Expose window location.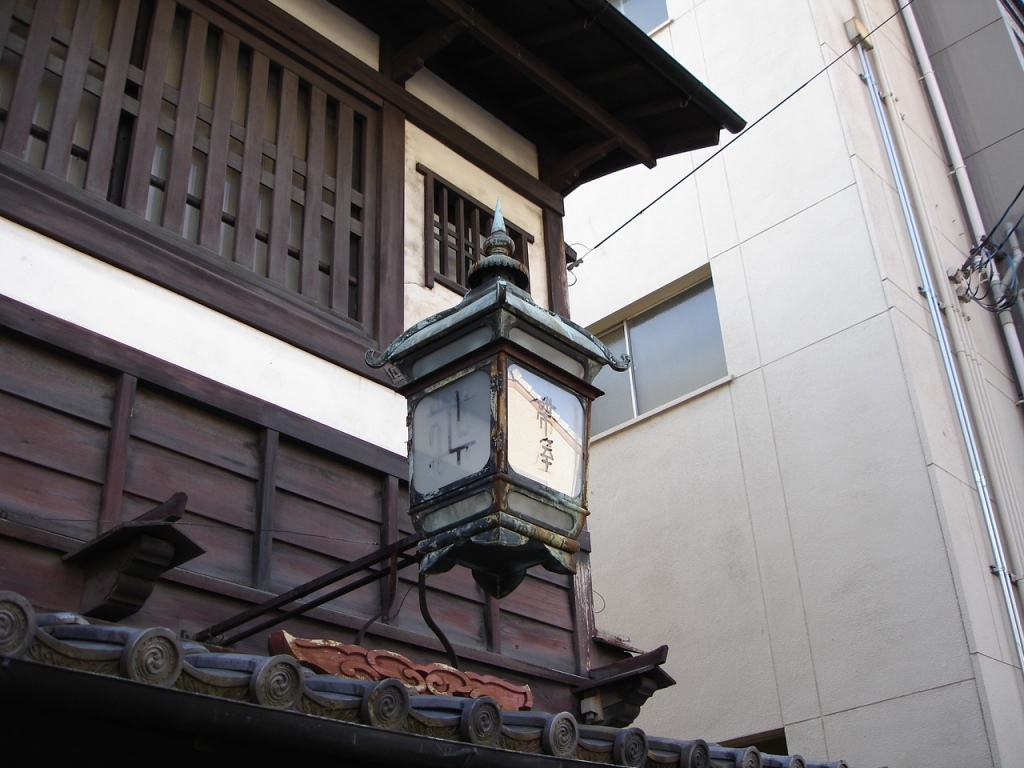
Exposed at 412,165,536,295.
